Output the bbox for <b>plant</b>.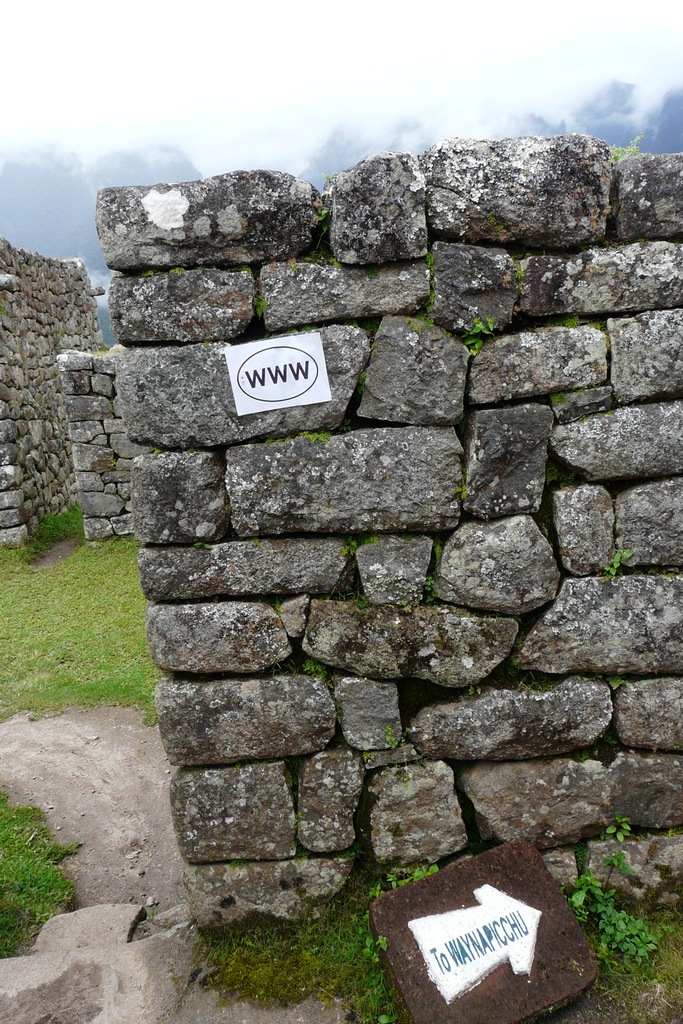
pyautogui.locateOnScreen(607, 814, 628, 841).
